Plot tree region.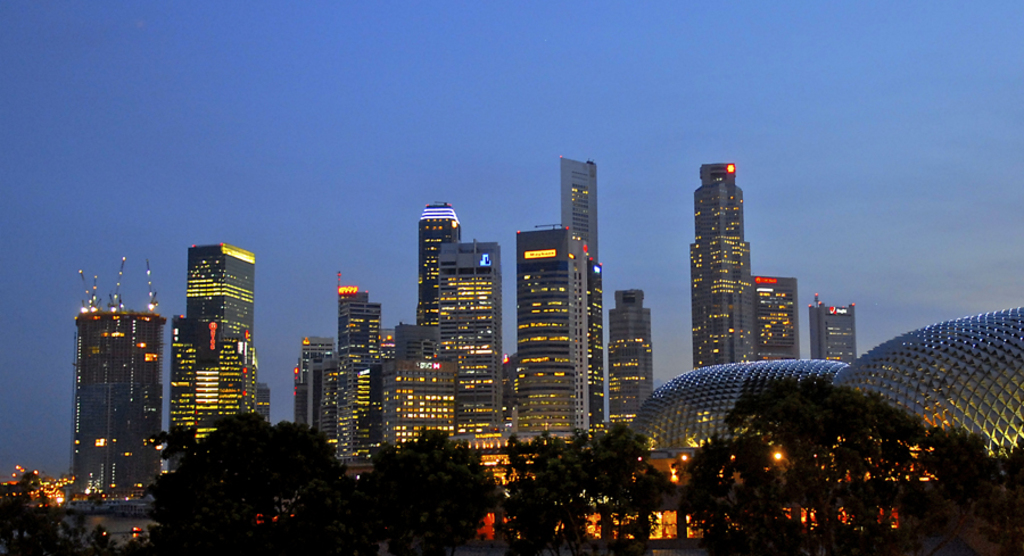
Plotted at {"x1": 0, "y1": 470, "x2": 119, "y2": 555}.
